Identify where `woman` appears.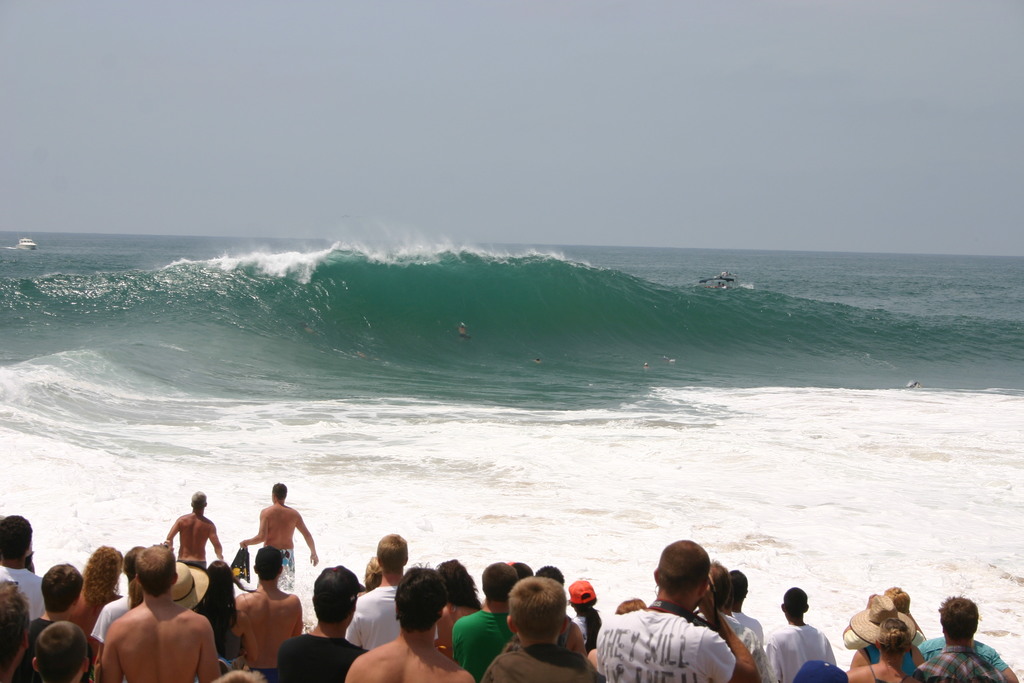
Appears at <bbox>356, 557, 380, 597</bbox>.
